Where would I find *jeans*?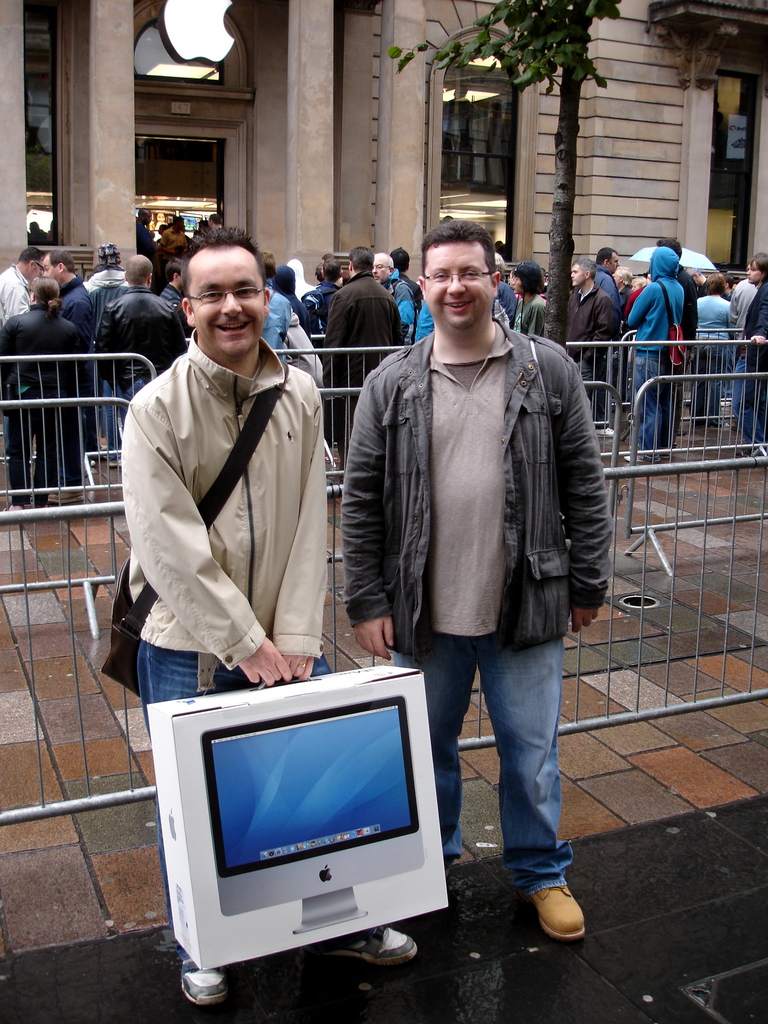
At detection(636, 348, 666, 460).
